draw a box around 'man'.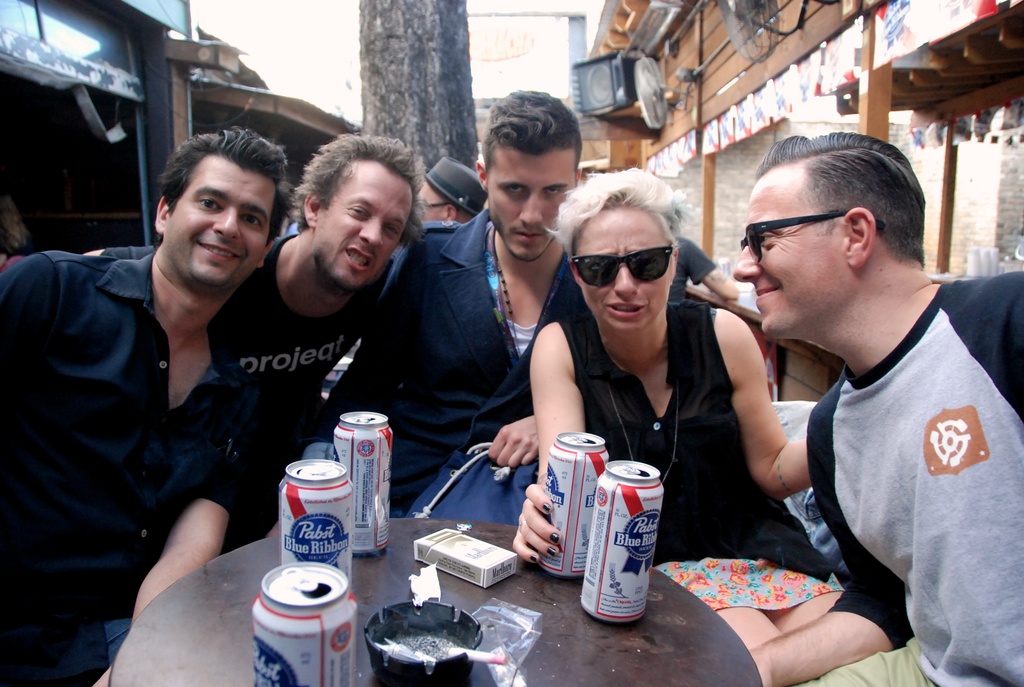
Rect(0, 126, 297, 686).
